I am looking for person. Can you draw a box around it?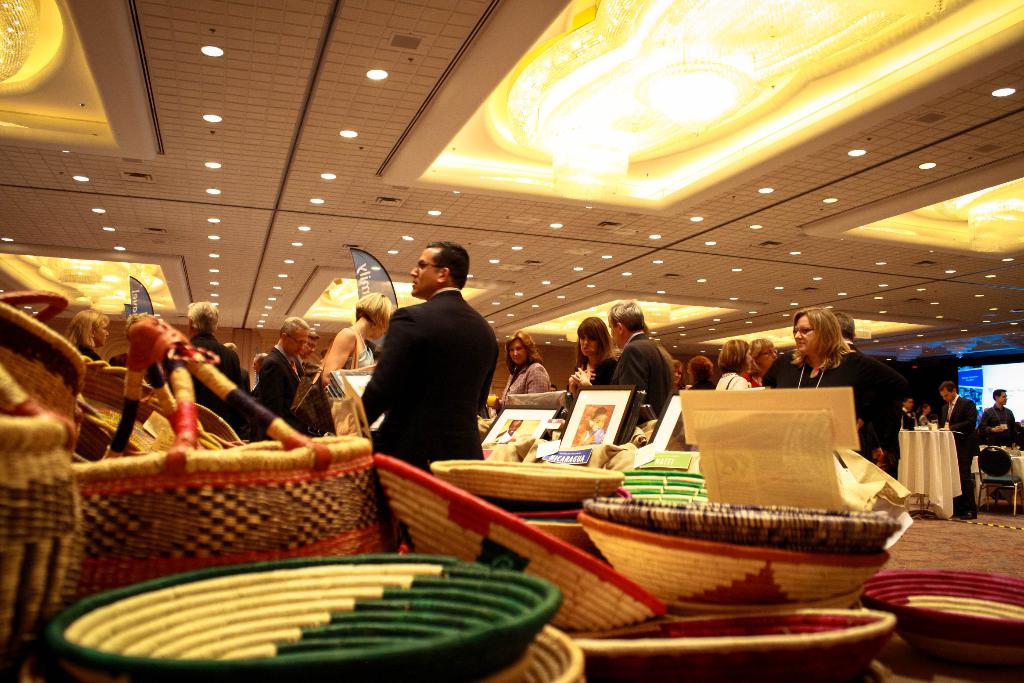
Sure, the bounding box is bbox=(607, 302, 675, 418).
